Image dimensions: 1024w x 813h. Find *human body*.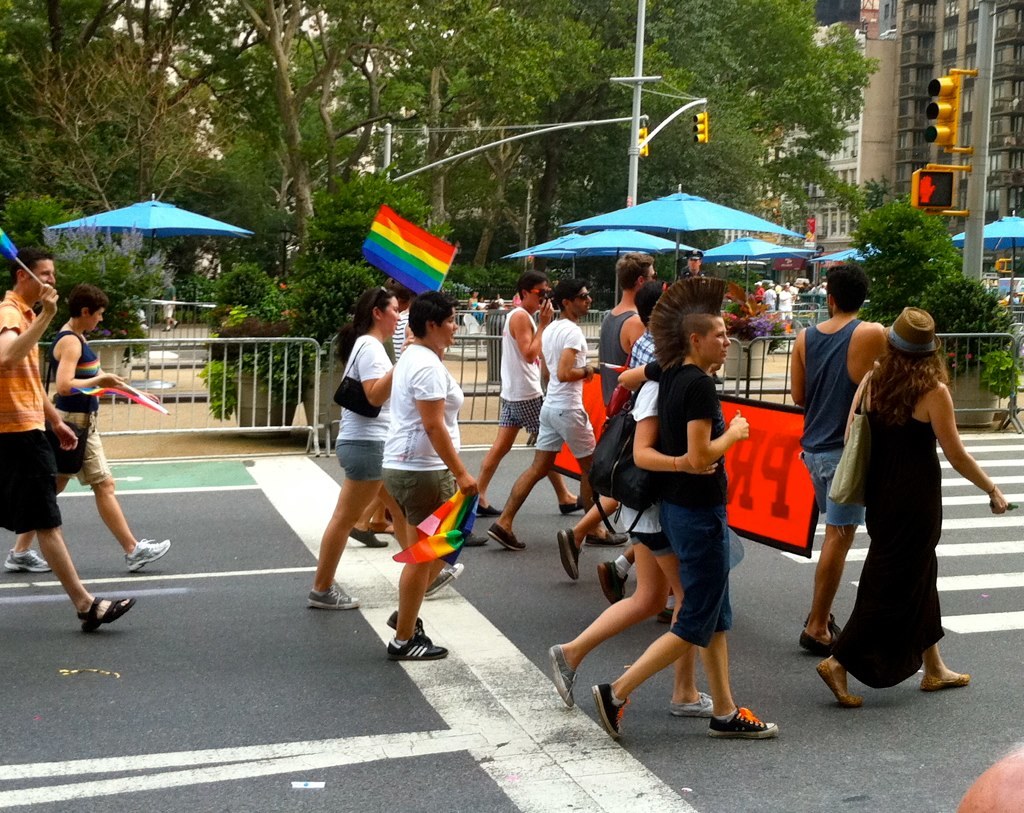
box=[306, 286, 462, 617].
